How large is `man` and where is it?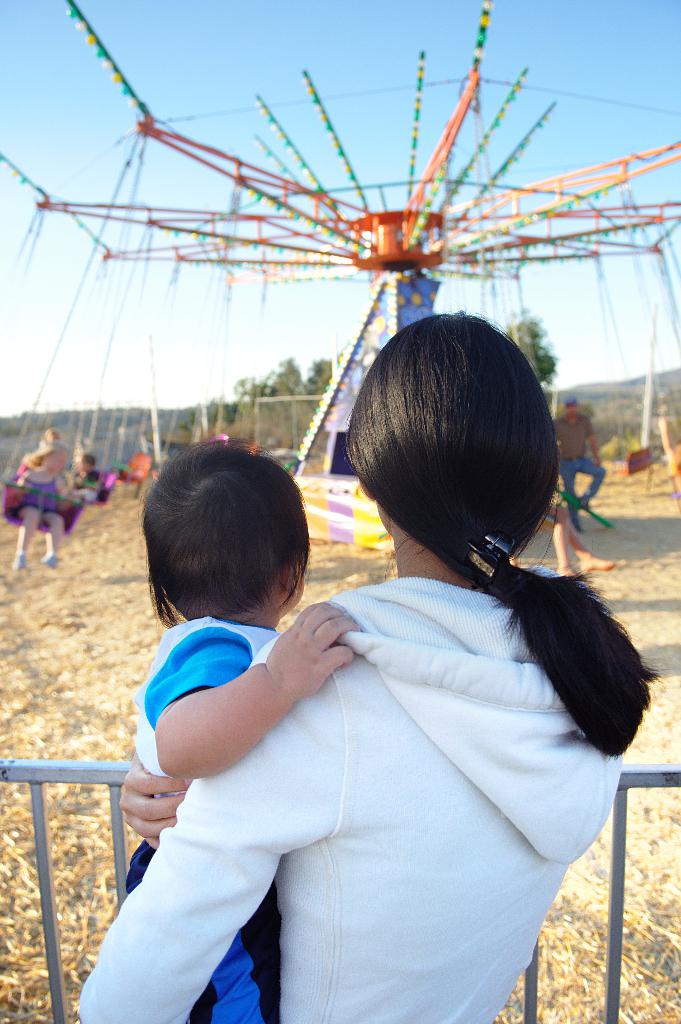
Bounding box: detection(549, 390, 611, 535).
